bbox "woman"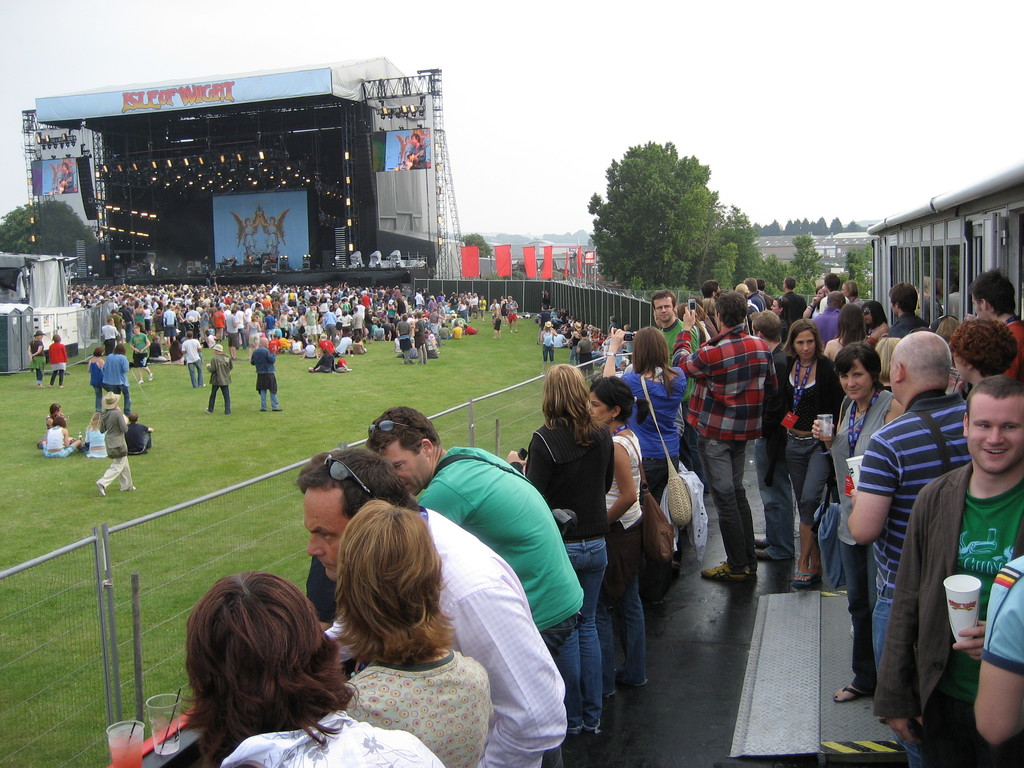
x1=228, y1=212, x2=260, y2=258
